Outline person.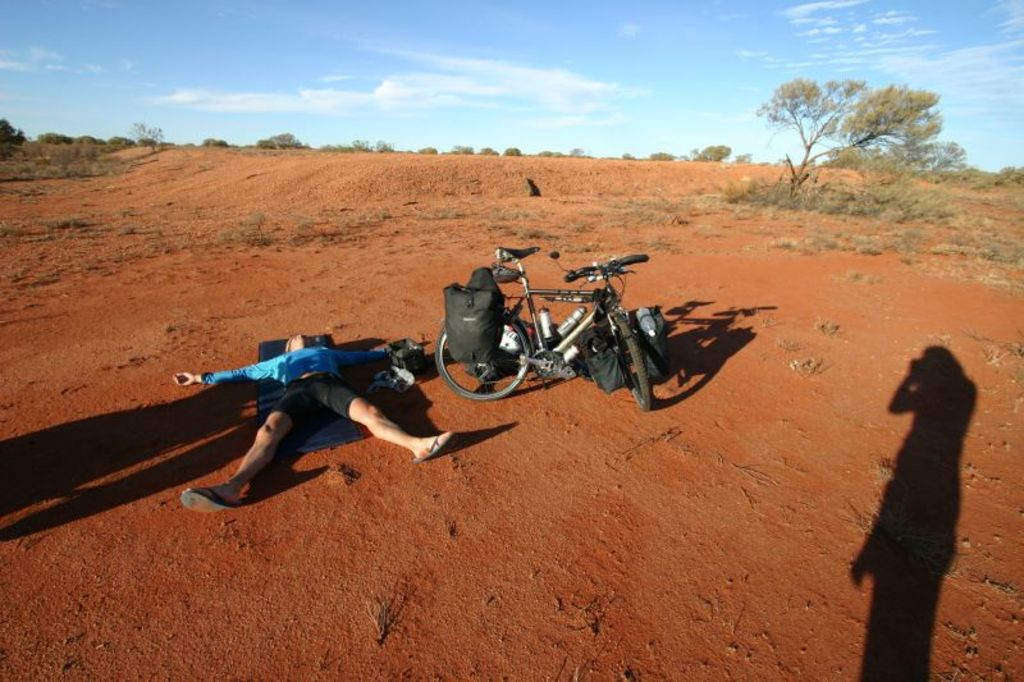
Outline: [left=189, top=292, right=440, bottom=528].
